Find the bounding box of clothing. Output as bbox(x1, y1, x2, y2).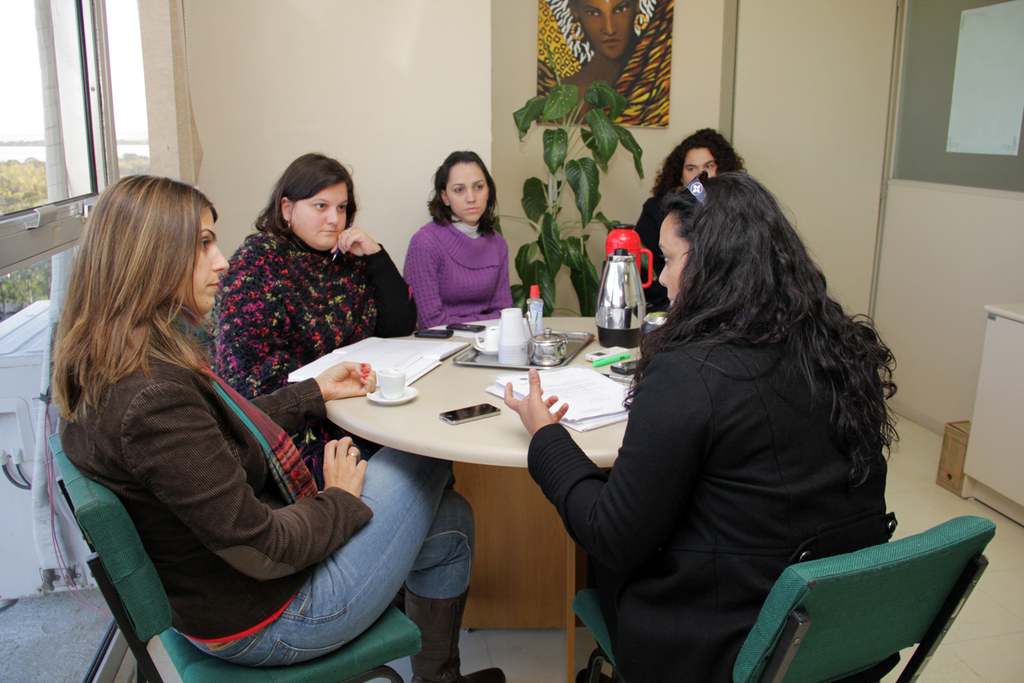
bbox(60, 347, 475, 667).
